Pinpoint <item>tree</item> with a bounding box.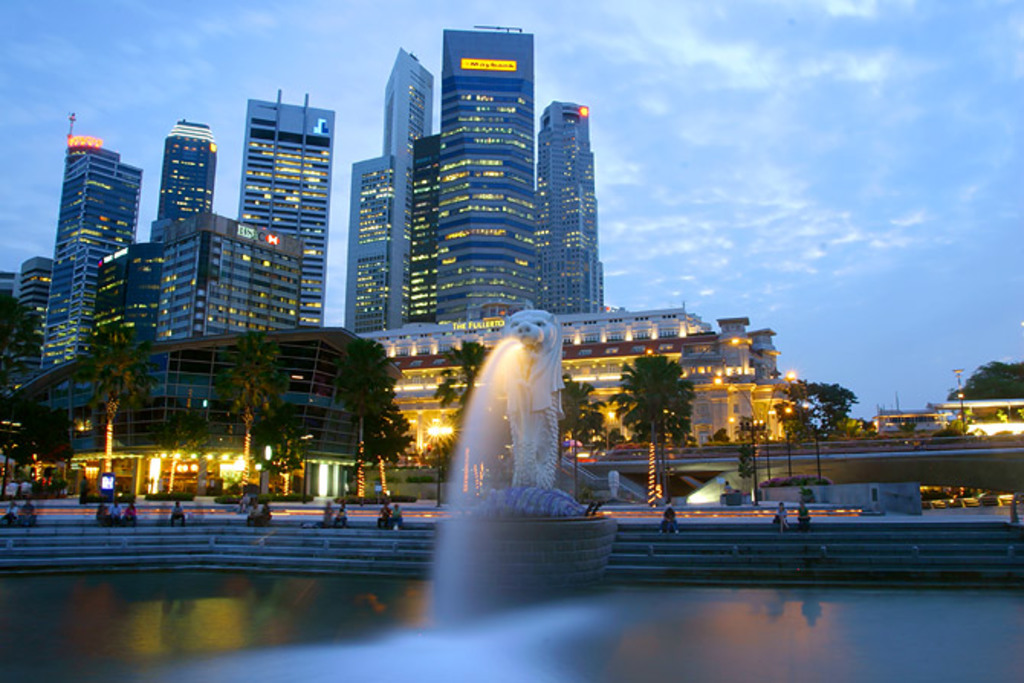
pyautogui.locateOnScreen(949, 364, 1022, 399).
